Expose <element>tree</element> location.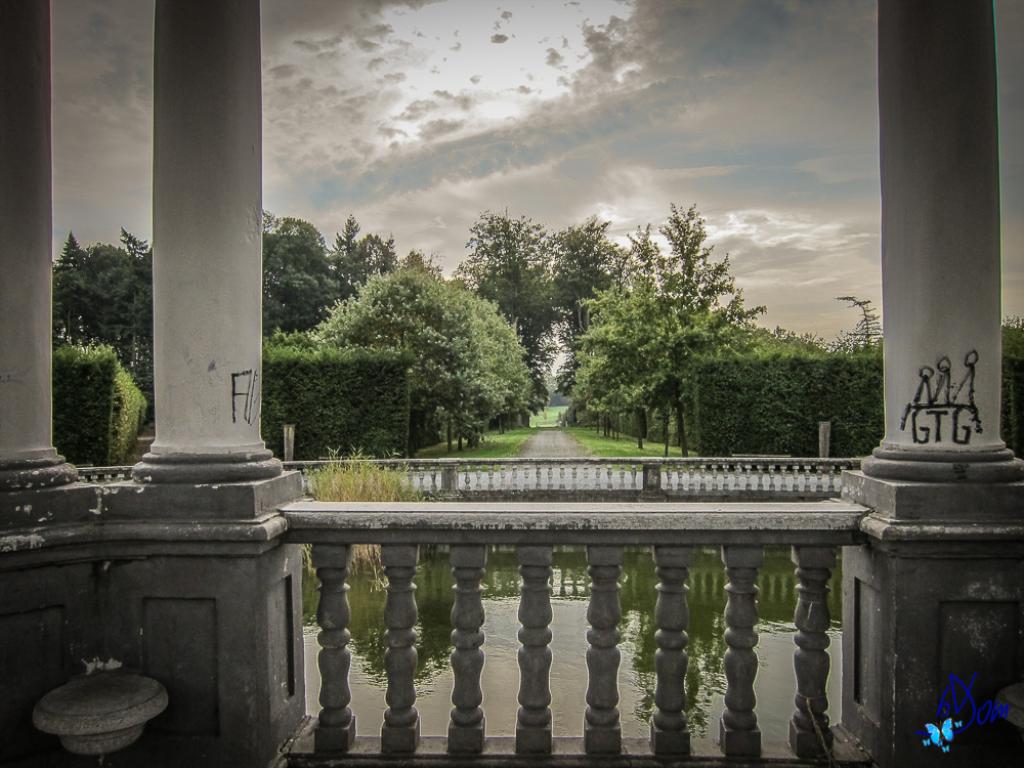
Exposed at bbox=[574, 204, 759, 445].
